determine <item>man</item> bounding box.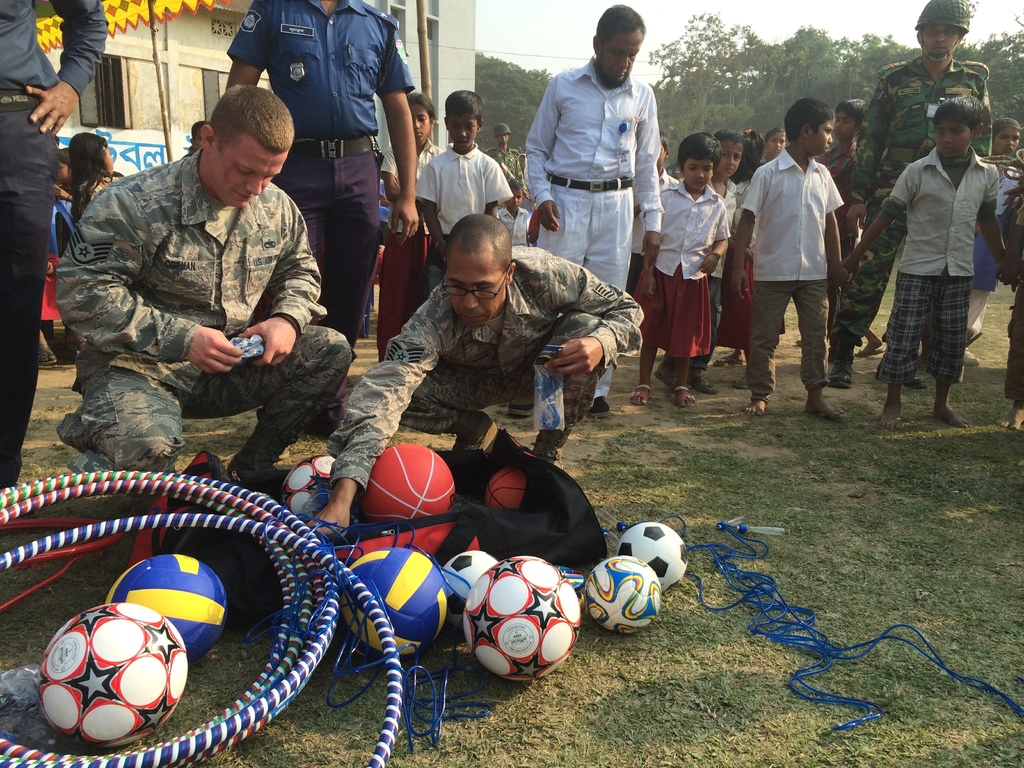
Determined: 310, 214, 644, 532.
